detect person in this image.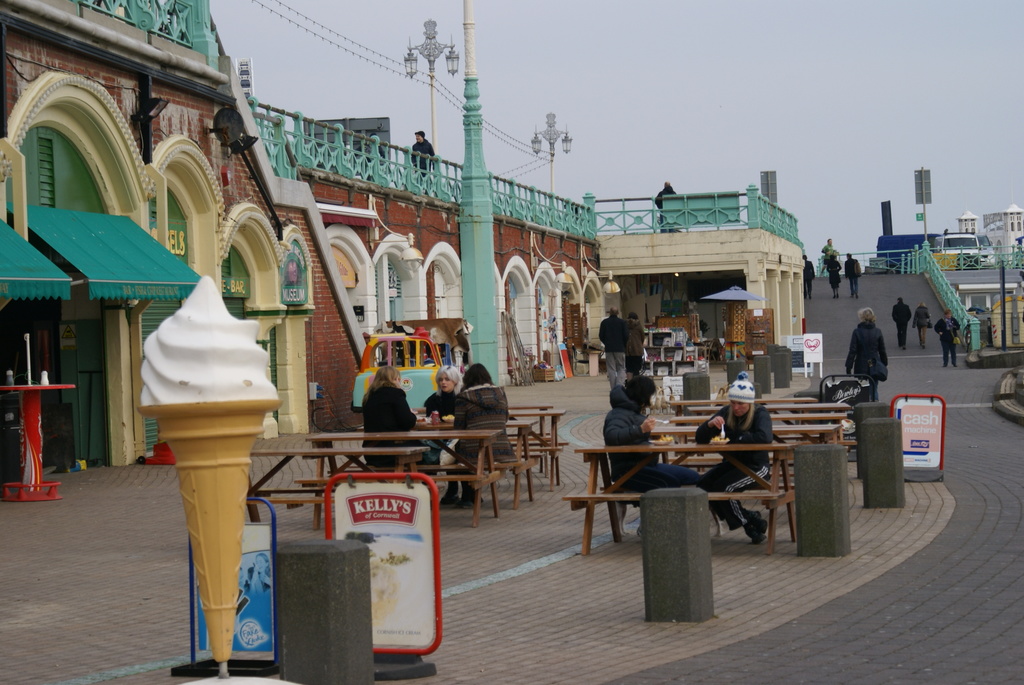
Detection: detection(598, 306, 627, 381).
